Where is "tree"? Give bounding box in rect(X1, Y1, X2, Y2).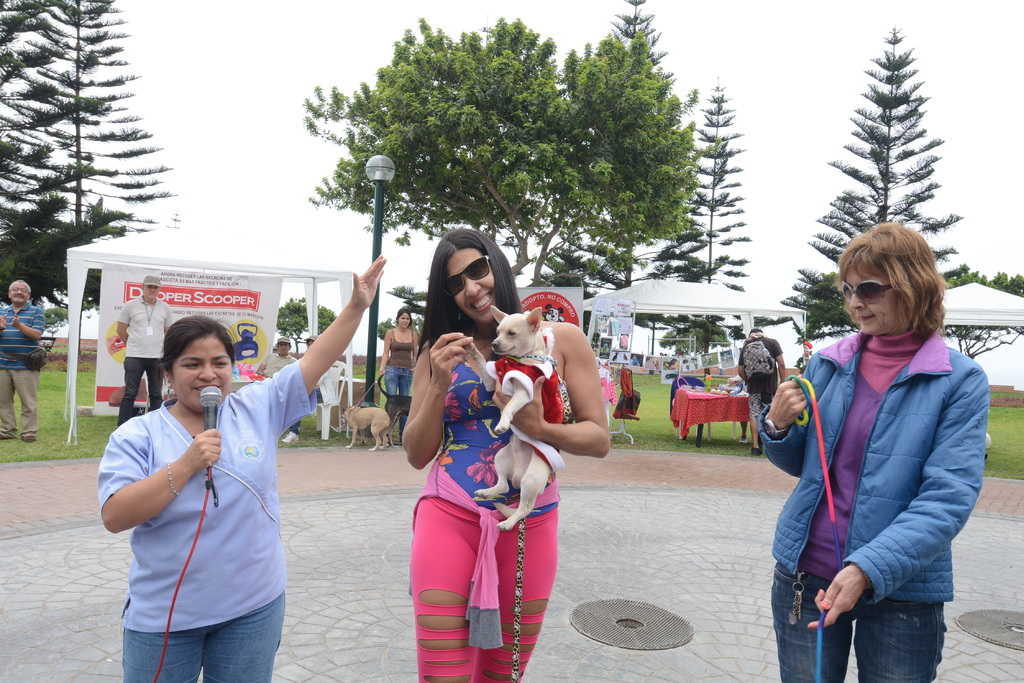
rect(811, 50, 952, 285).
